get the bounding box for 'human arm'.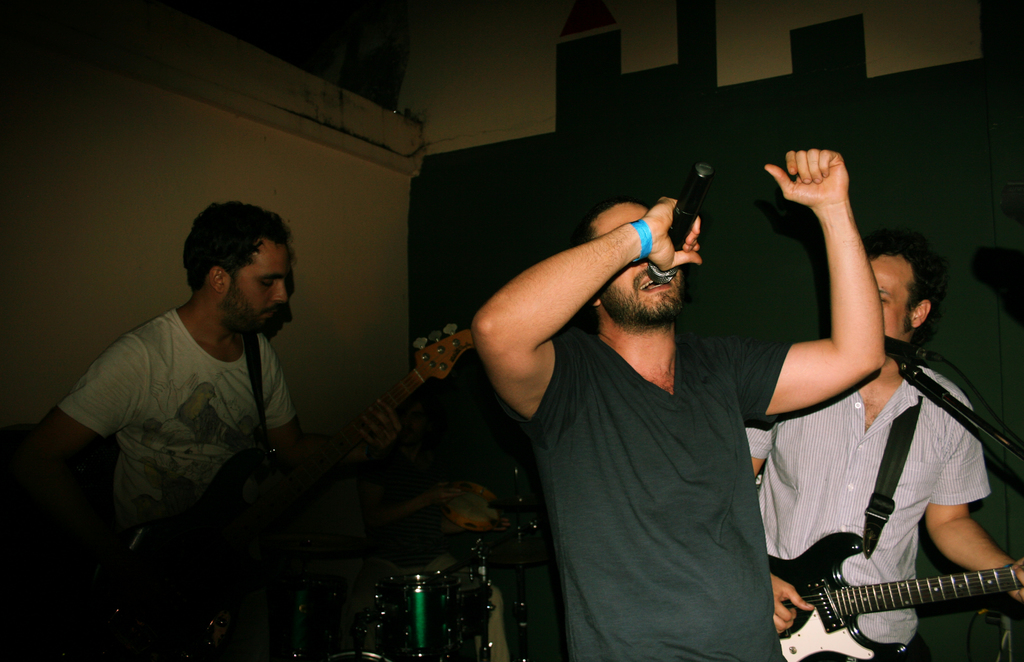
259,341,408,465.
